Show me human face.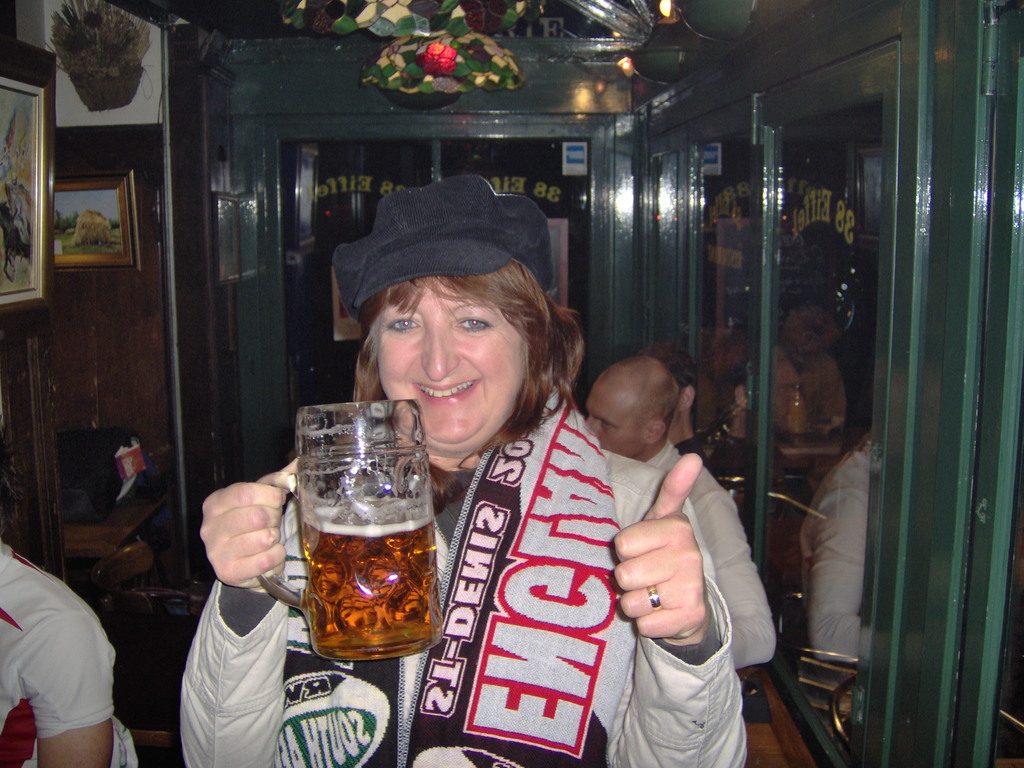
human face is here: Rect(583, 392, 645, 463).
